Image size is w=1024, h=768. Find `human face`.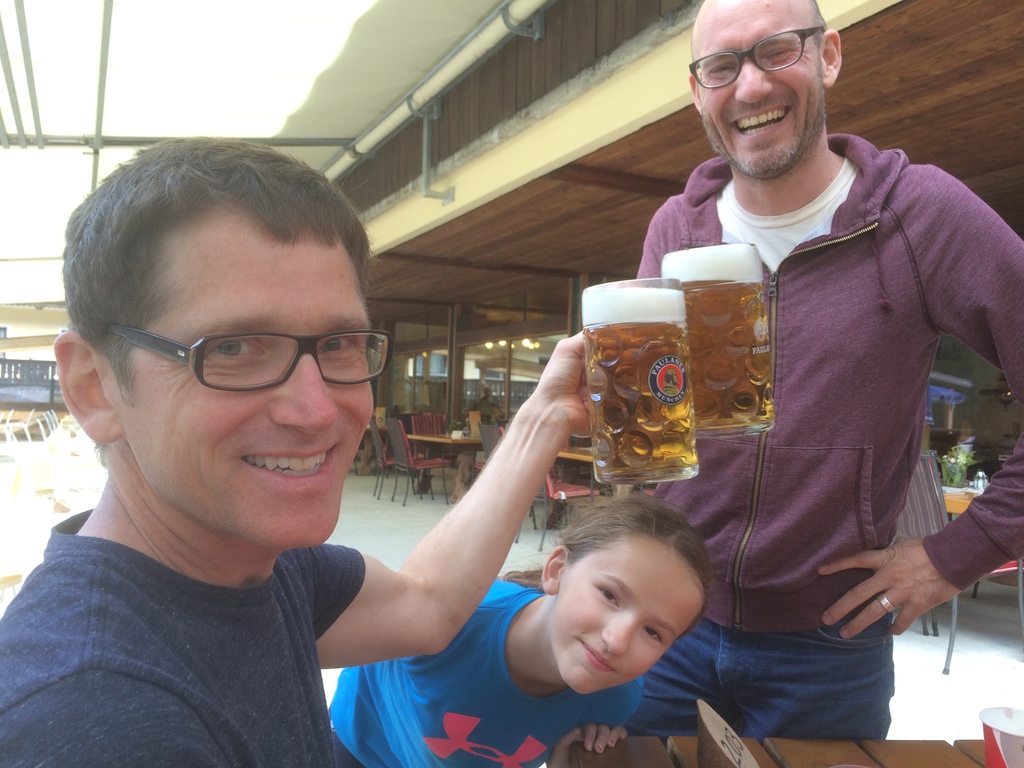
<region>691, 0, 821, 178</region>.
